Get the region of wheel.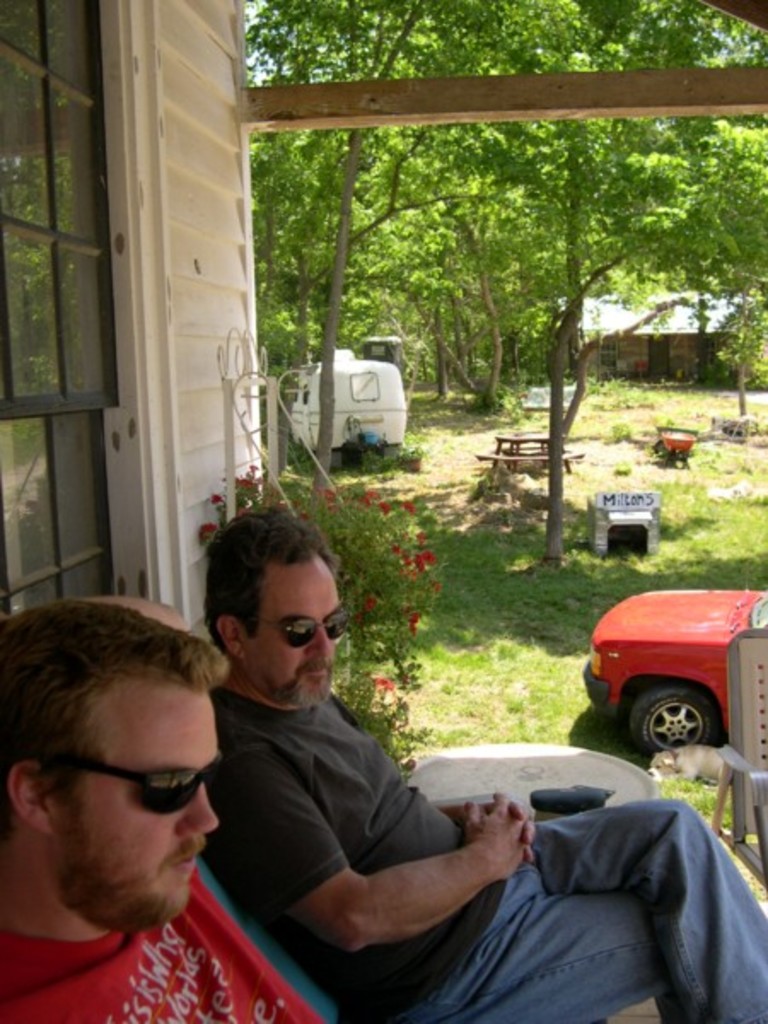
pyautogui.locateOnScreen(620, 676, 732, 763).
